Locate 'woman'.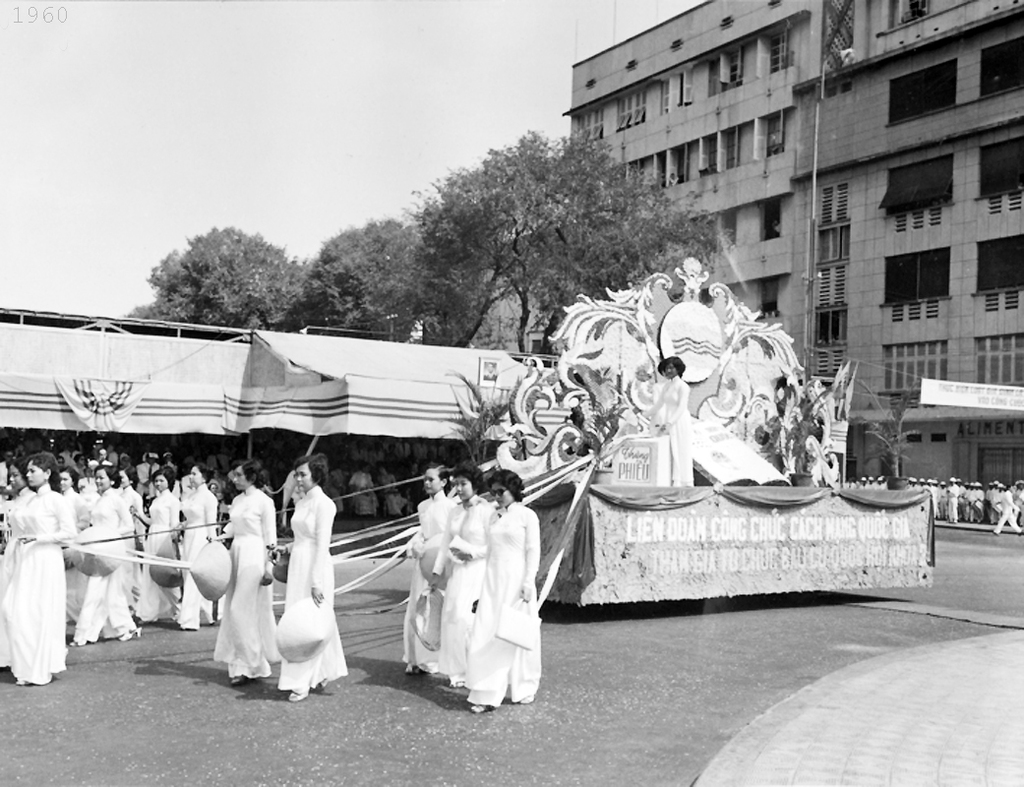
Bounding box: {"x1": 213, "y1": 456, "x2": 272, "y2": 689}.
